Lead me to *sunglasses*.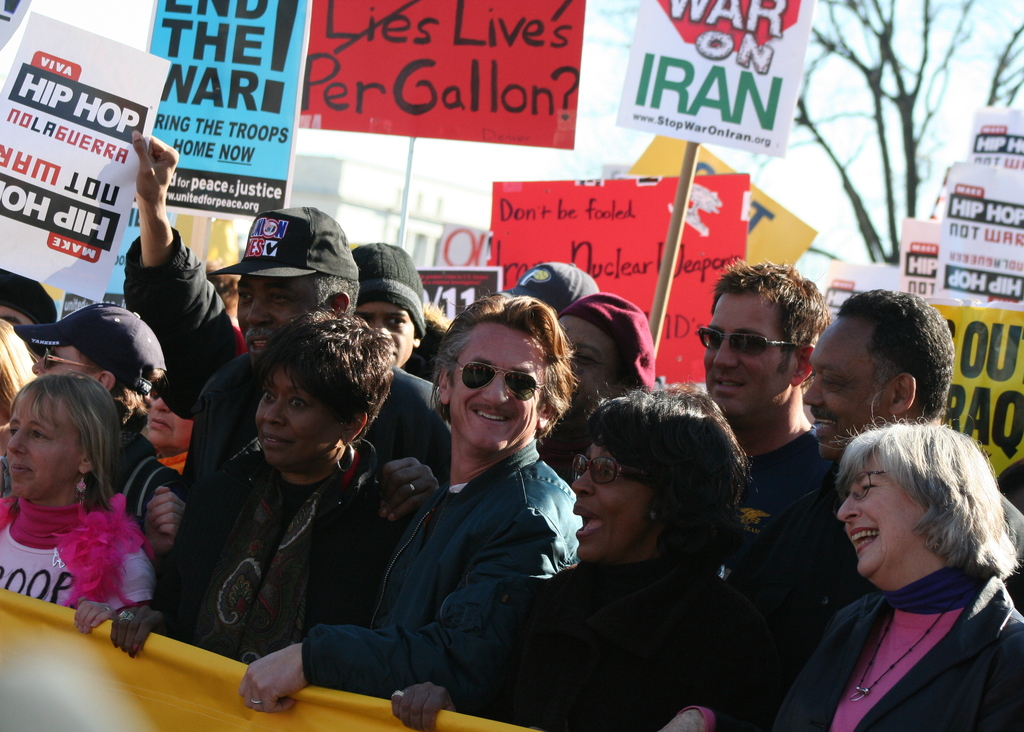
Lead to <box>698,326,792,359</box>.
